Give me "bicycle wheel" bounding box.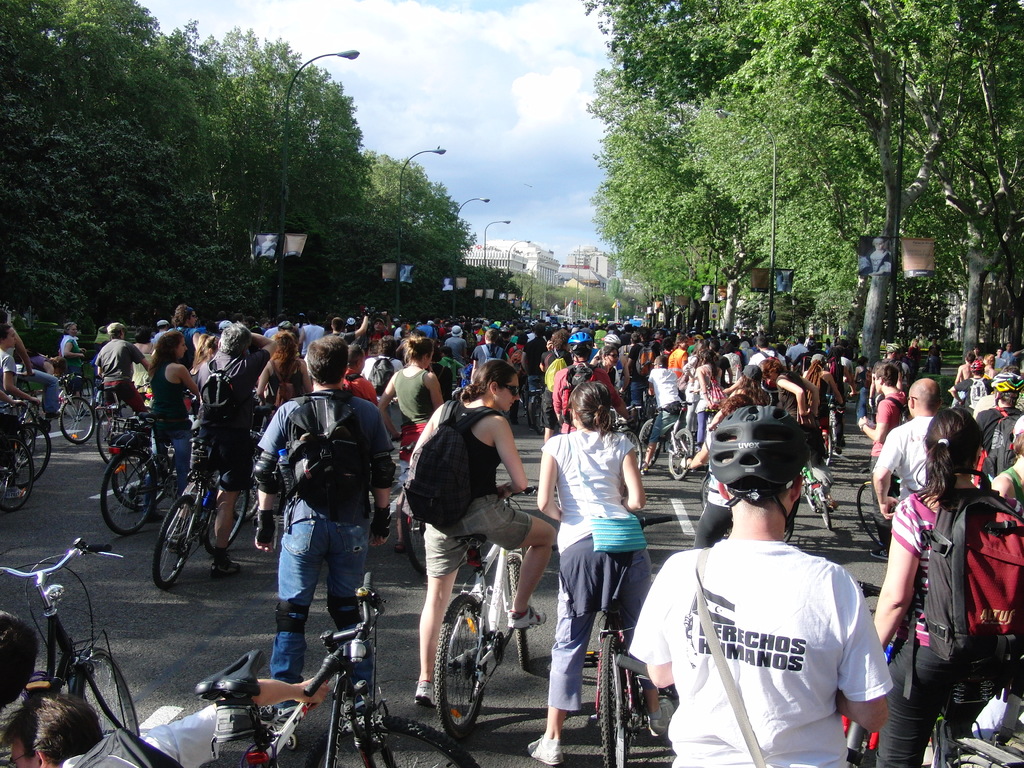
bbox=[815, 493, 832, 531].
